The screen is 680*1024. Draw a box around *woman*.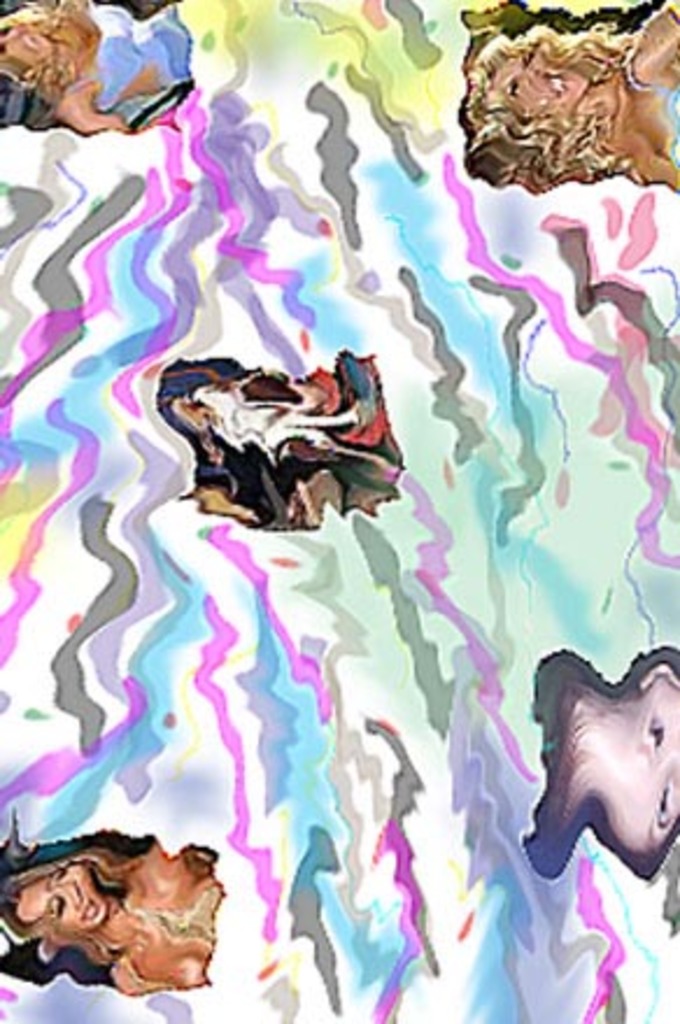
<bbox>0, 805, 245, 1005</bbox>.
